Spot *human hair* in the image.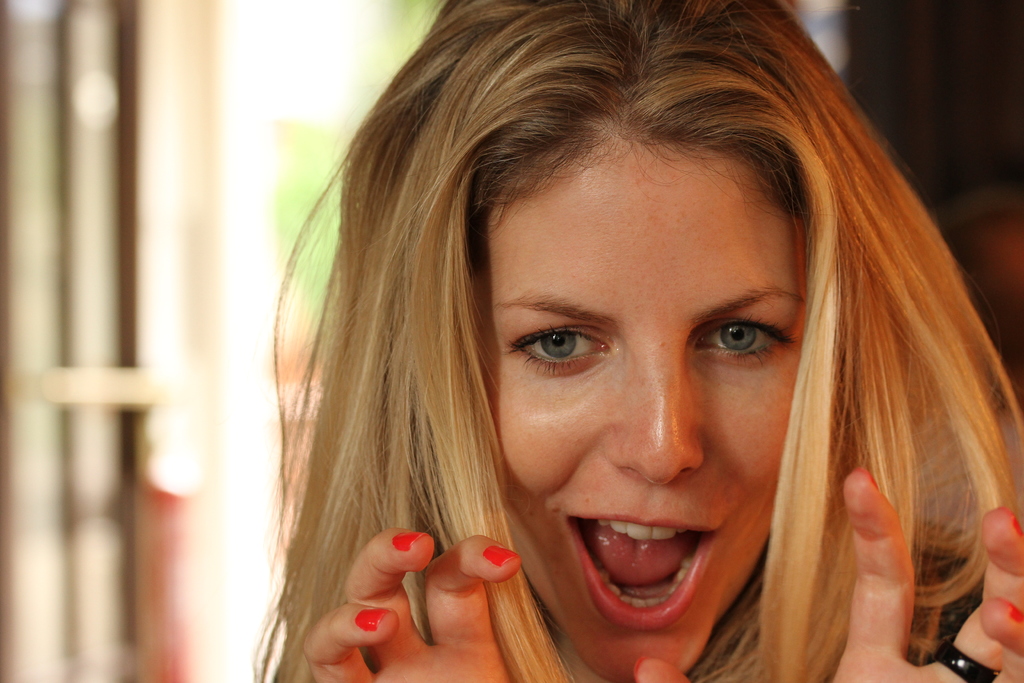
*human hair* found at crop(235, 15, 988, 682).
